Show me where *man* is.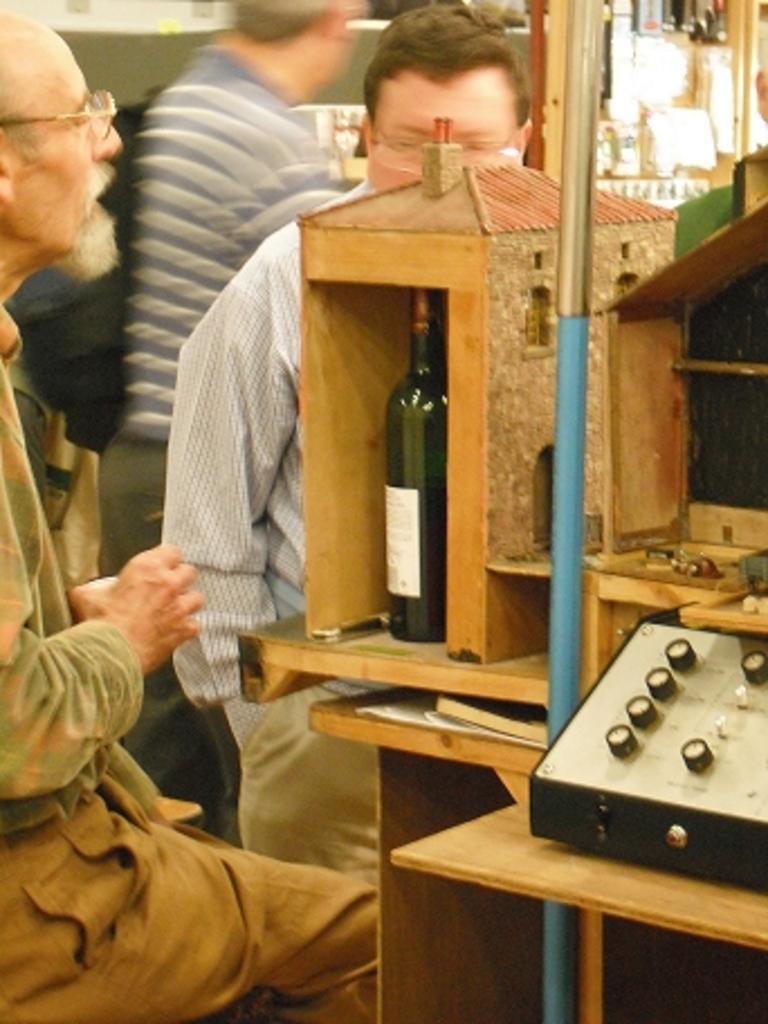
*man* is at (x1=90, y1=0, x2=353, y2=815).
